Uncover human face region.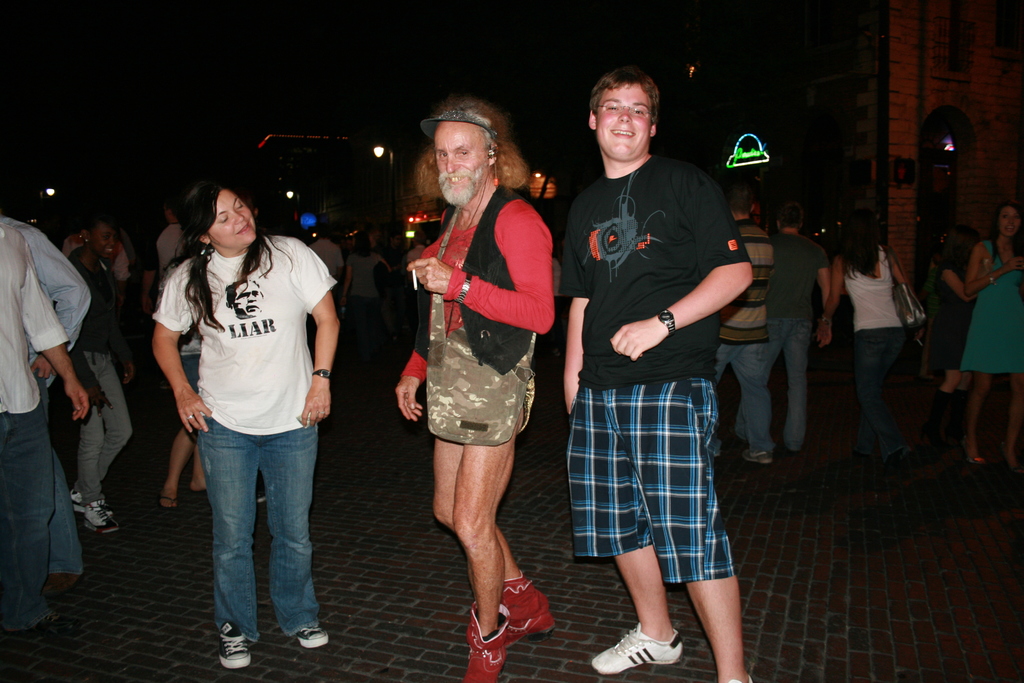
Uncovered: 93,224,118,261.
